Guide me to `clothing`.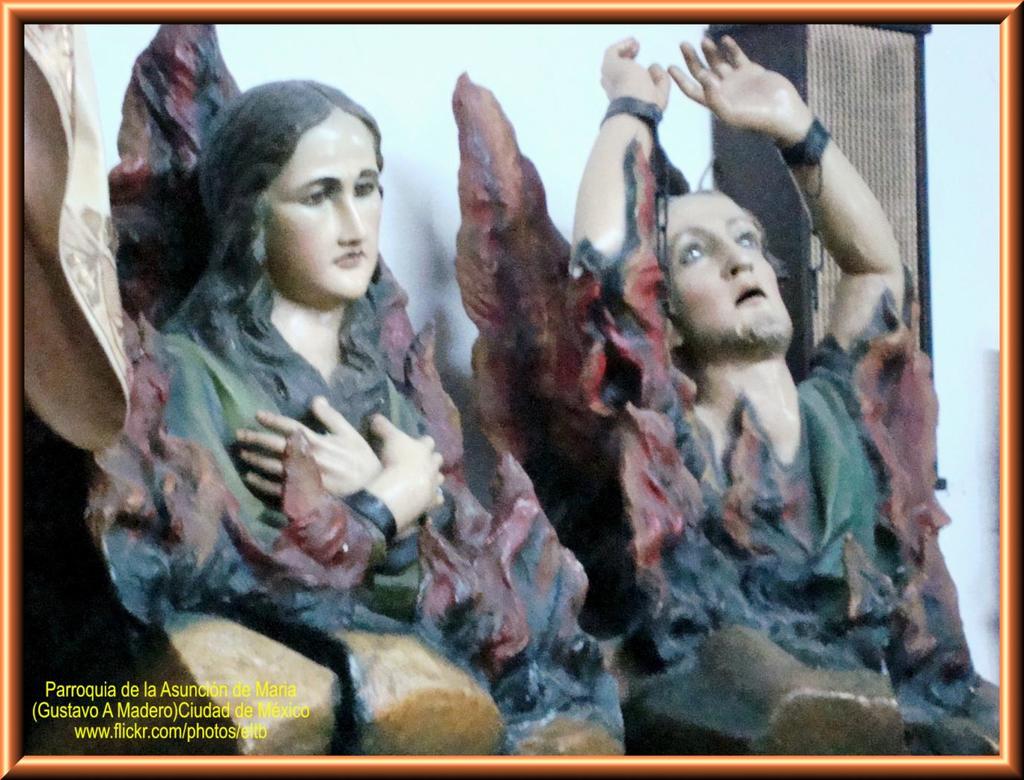
Guidance: [x1=465, y1=67, x2=1001, y2=753].
